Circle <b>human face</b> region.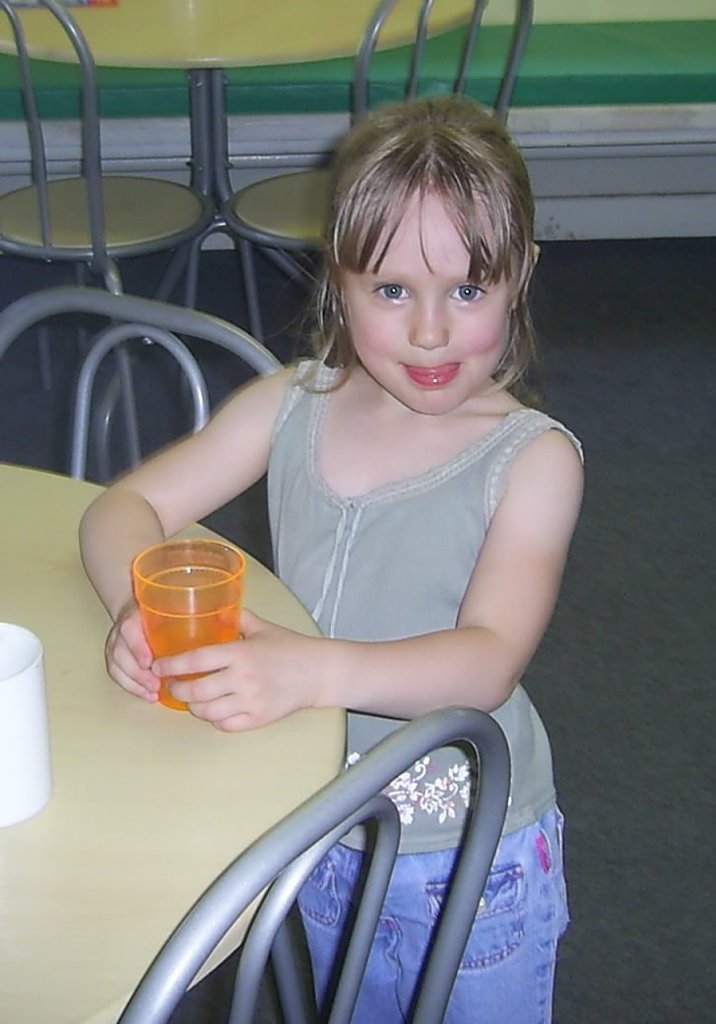
Region: Rect(344, 185, 509, 417).
